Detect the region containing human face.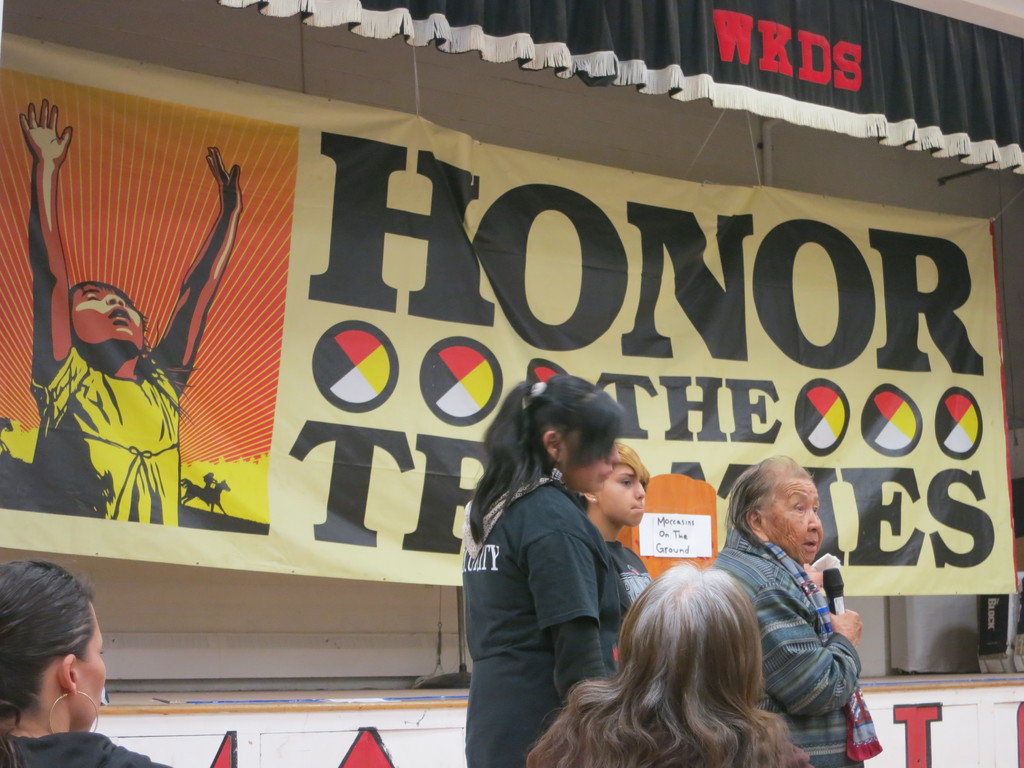
locate(73, 283, 147, 362).
